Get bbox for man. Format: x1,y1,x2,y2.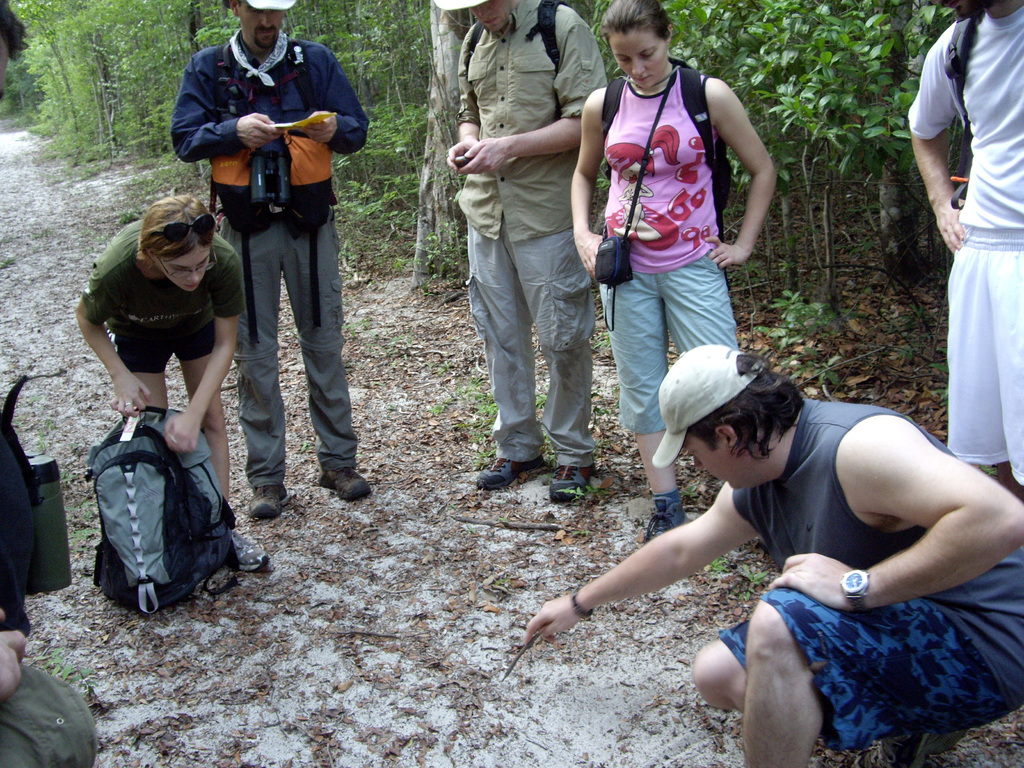
170,5,367,518.
